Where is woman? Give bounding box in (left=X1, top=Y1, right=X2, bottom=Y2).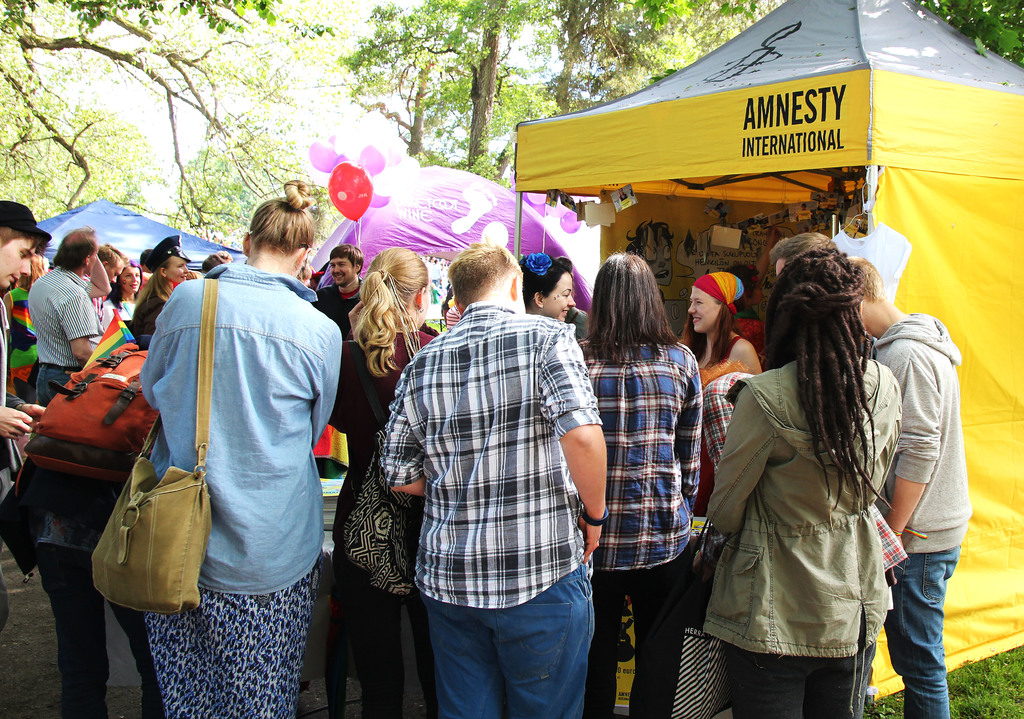
(left=577, top=247, right=703, bottom=718).
